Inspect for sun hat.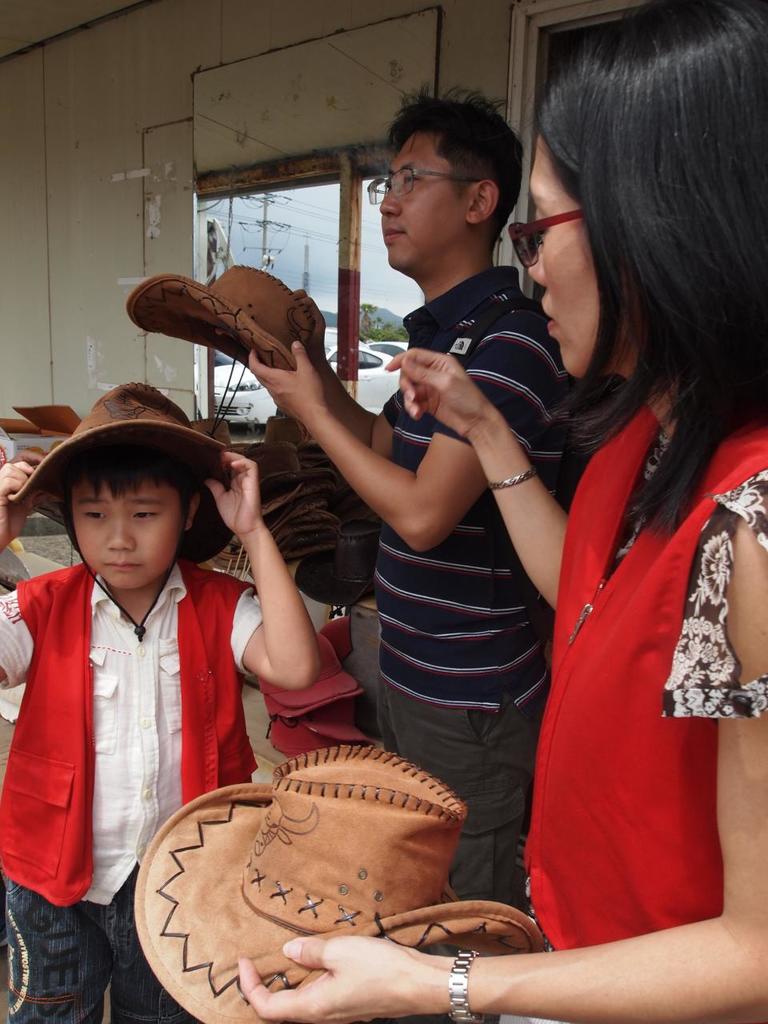
Inspection: bbox=(130, 742, 549, 1020).
